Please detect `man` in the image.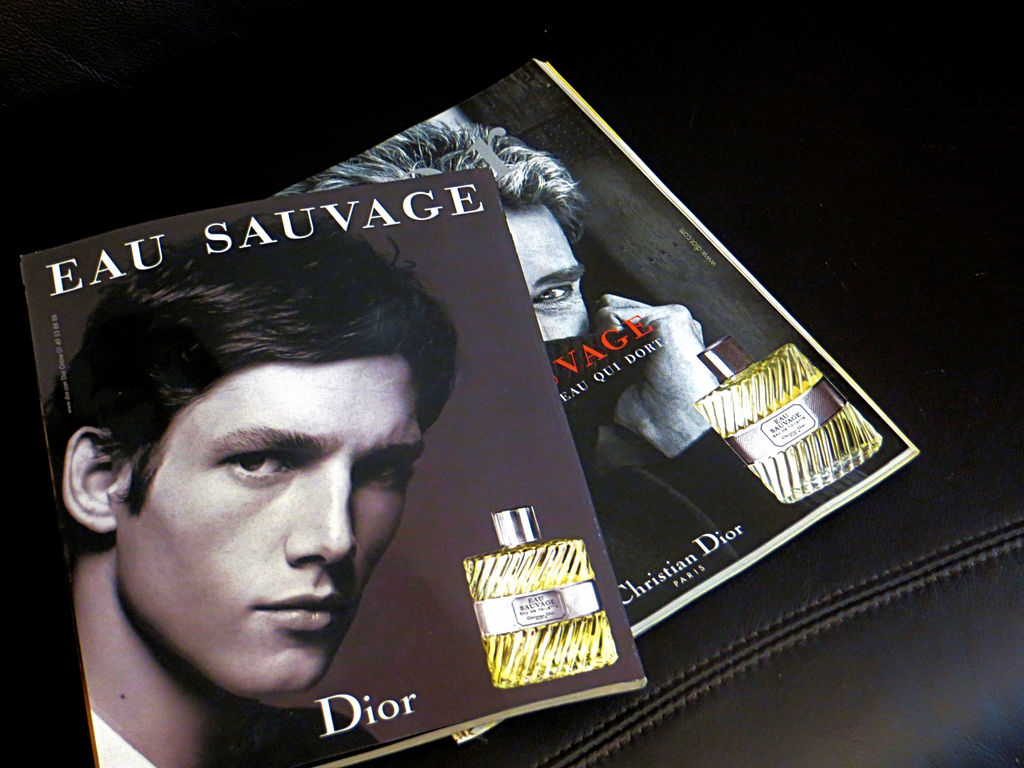
(271,121,869,628).
